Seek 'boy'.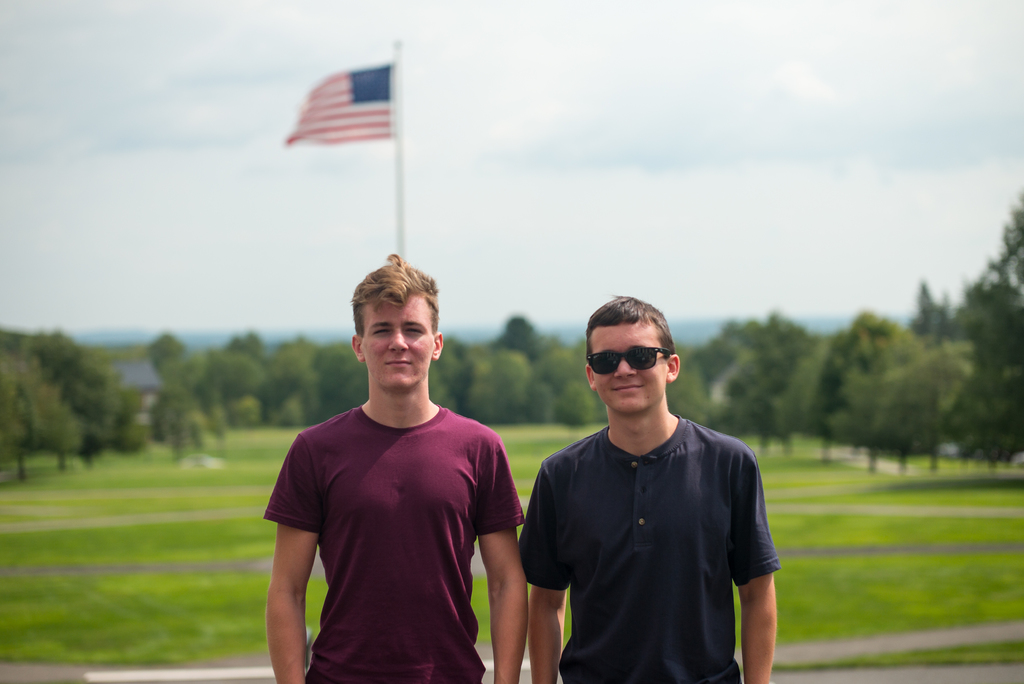
box(262, 248, 529, 683).
